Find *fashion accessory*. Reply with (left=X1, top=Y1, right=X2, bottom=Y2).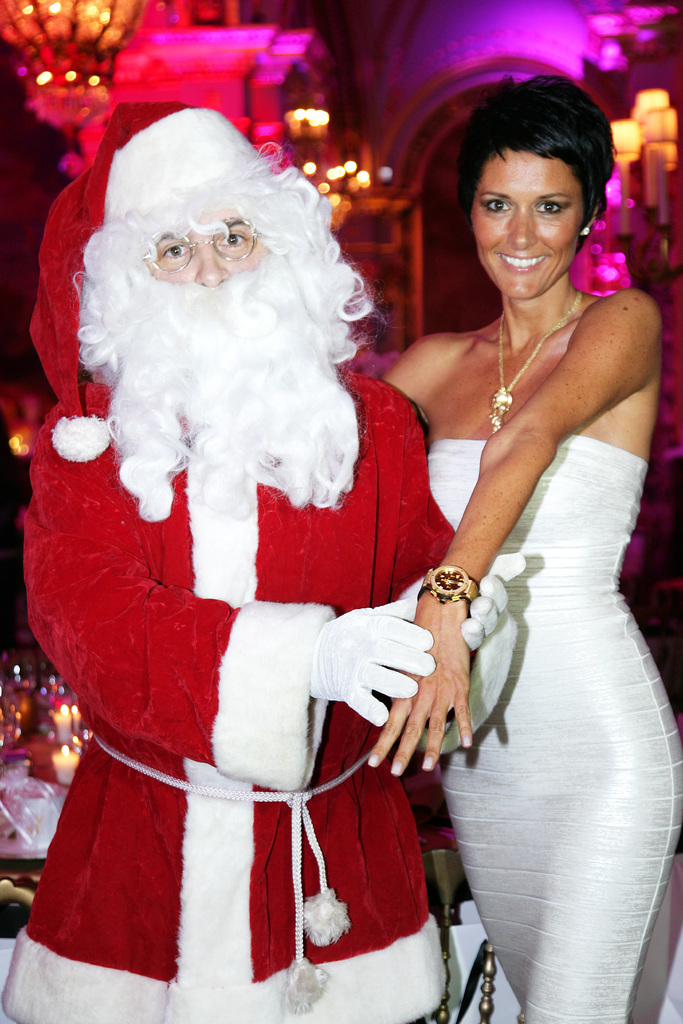
(left=416, top=567, right=481, bottom=612).
